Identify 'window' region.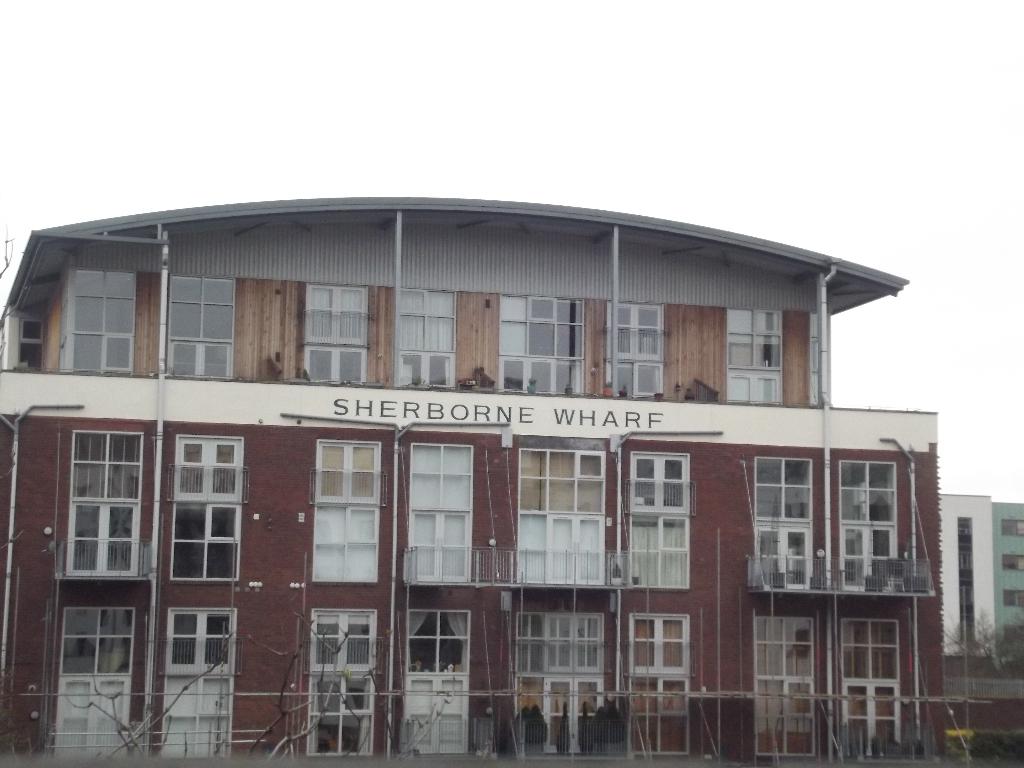
Region: box=[842, 614, 906, 754].
